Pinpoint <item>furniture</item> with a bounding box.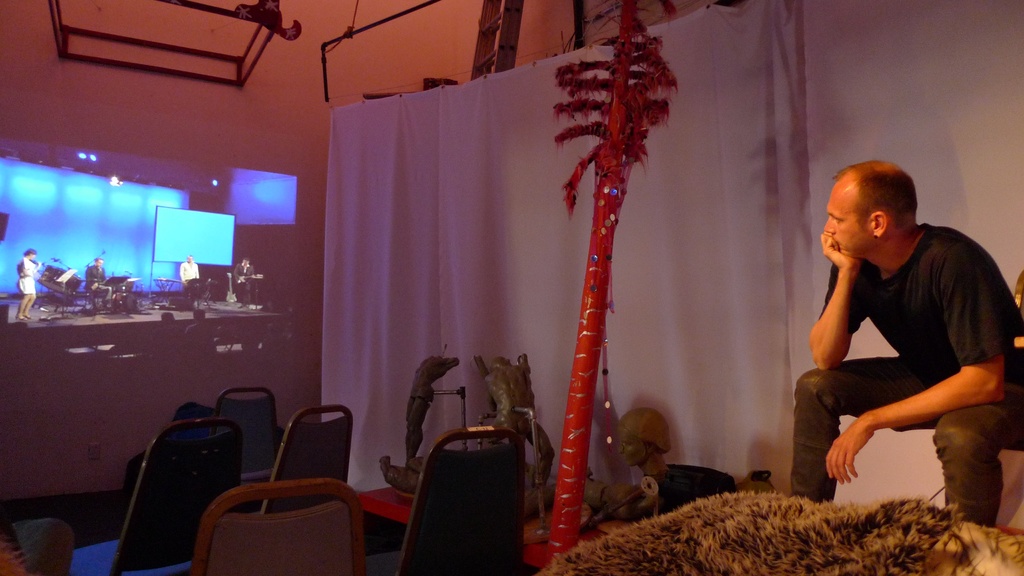
crop(929, 270, 1023, 501).
